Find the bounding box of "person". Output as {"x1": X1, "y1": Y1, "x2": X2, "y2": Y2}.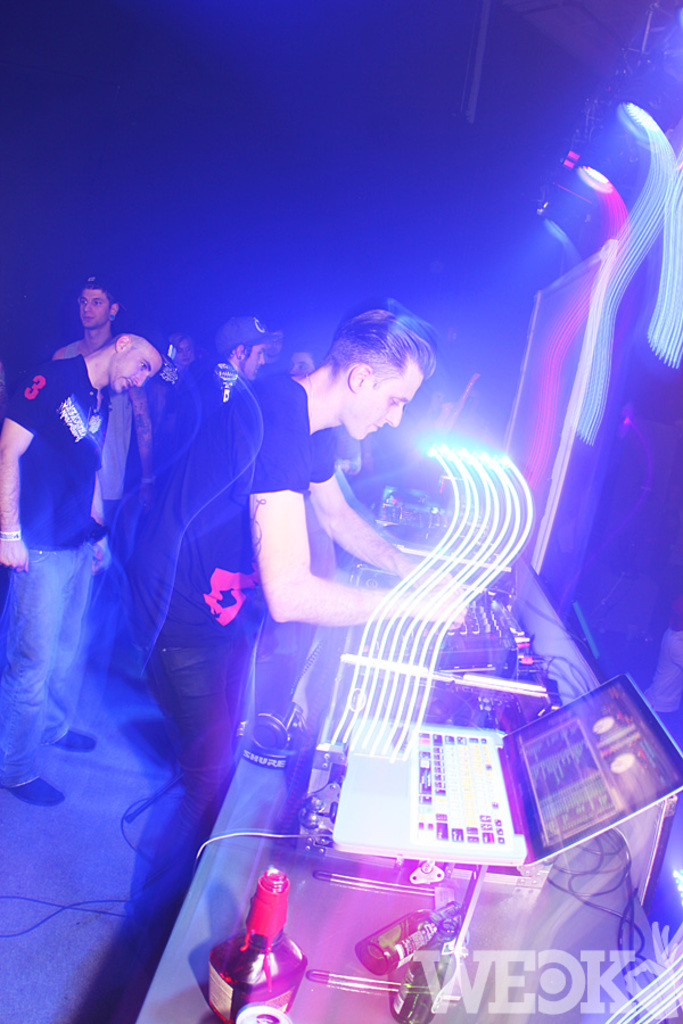
{"x1": 114, "y1": 317, "x2": 460, "y2": 824}.
